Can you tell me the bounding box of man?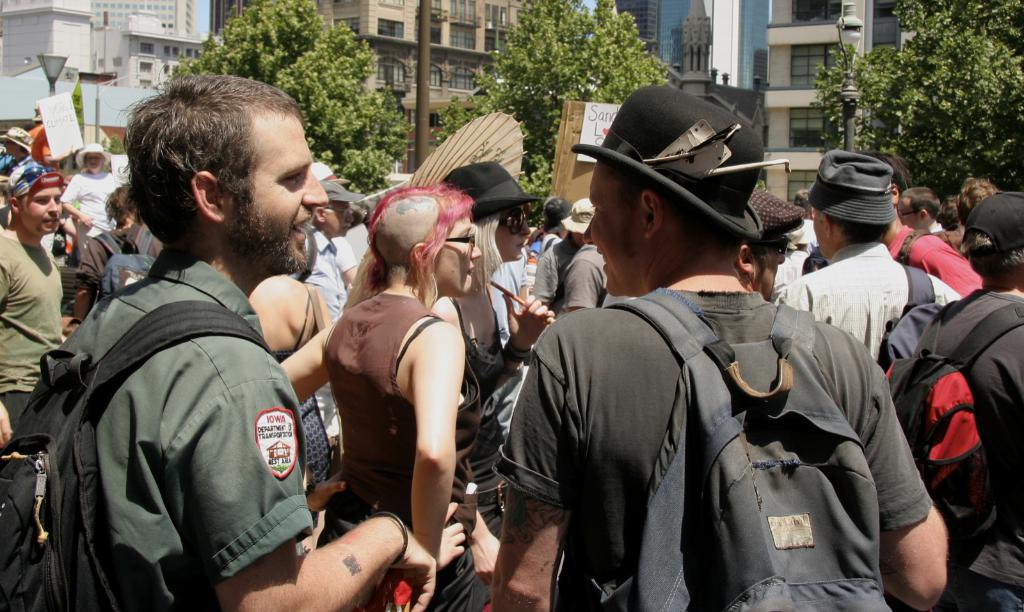
(0,159,66,458).
